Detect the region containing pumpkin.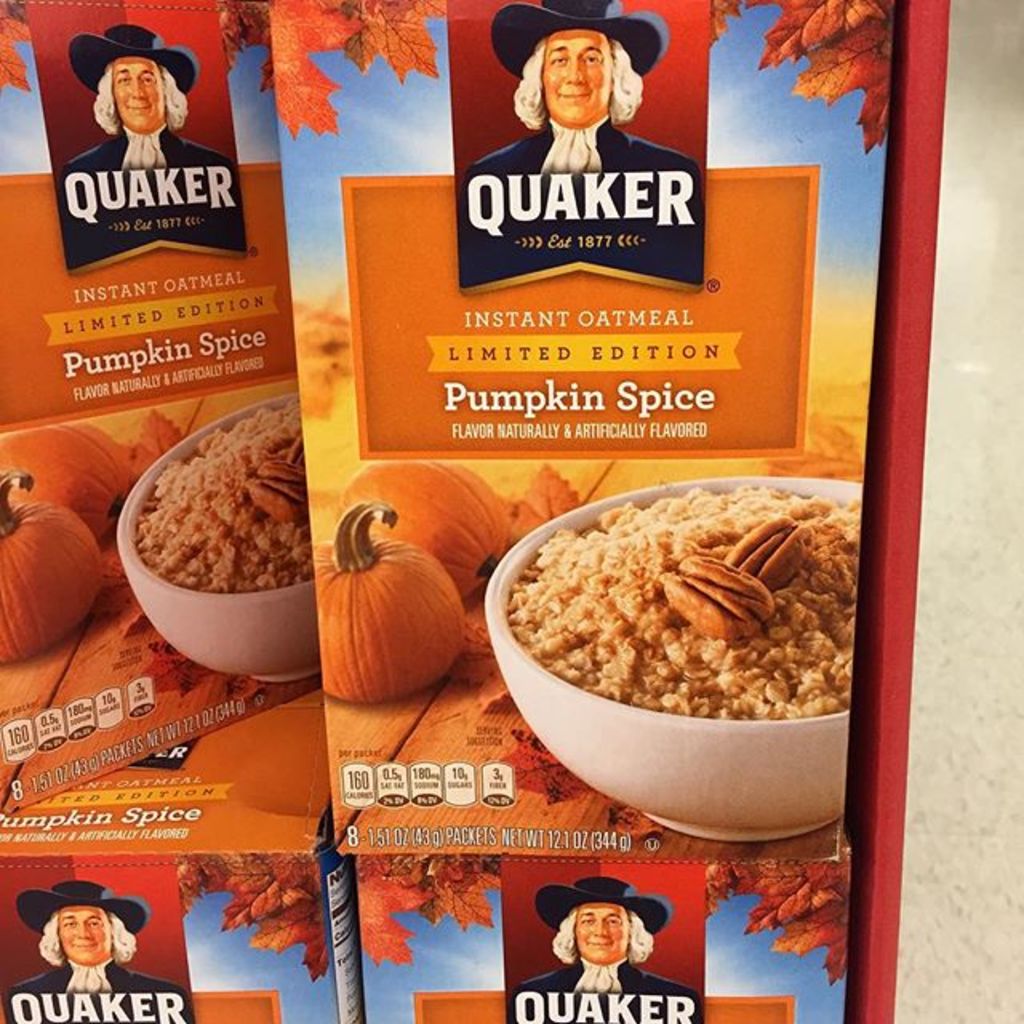
(0,418,138,533).
